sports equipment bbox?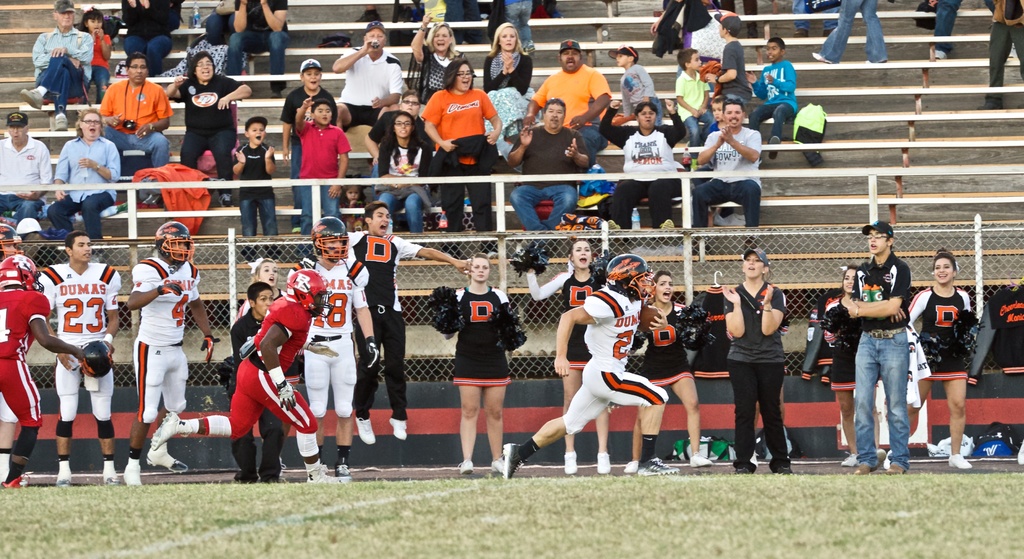
607 253 658 303
